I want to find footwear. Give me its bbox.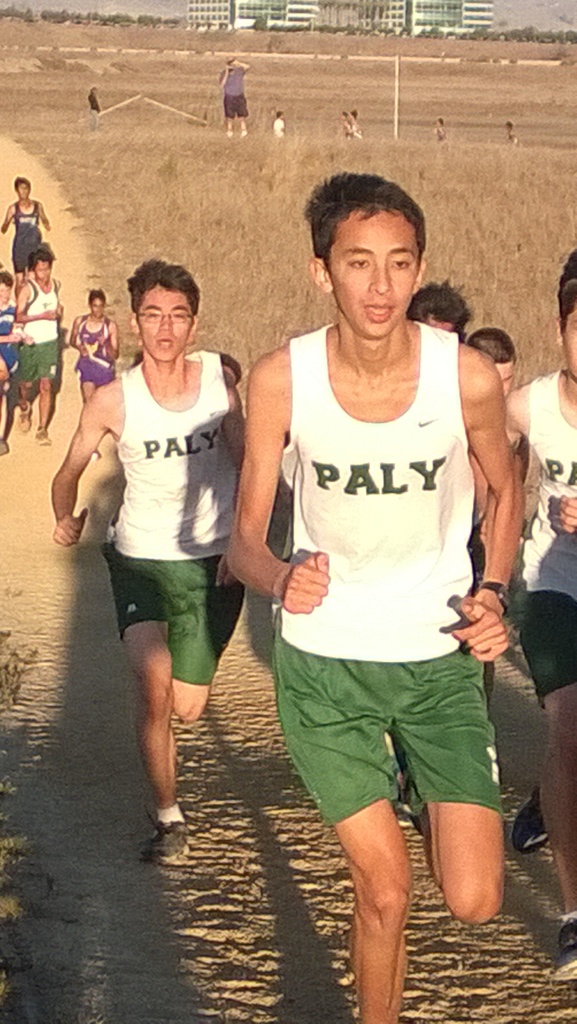
bbox=[547, 911, 576, 977].
